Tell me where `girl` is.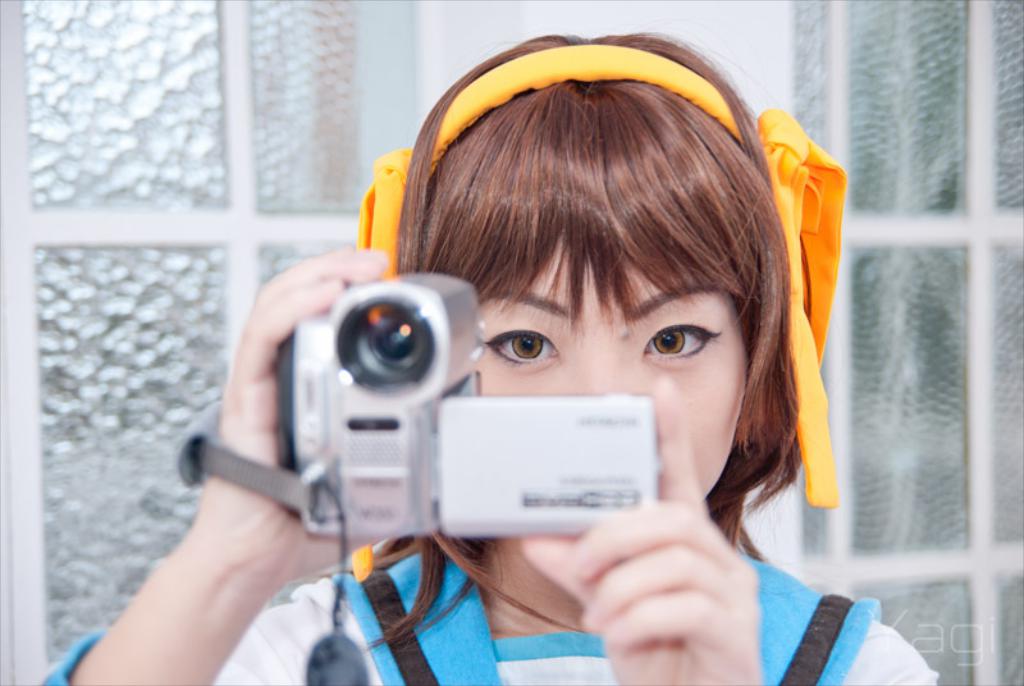
`girl` is at l=36, t=23, r=936, b=685.
